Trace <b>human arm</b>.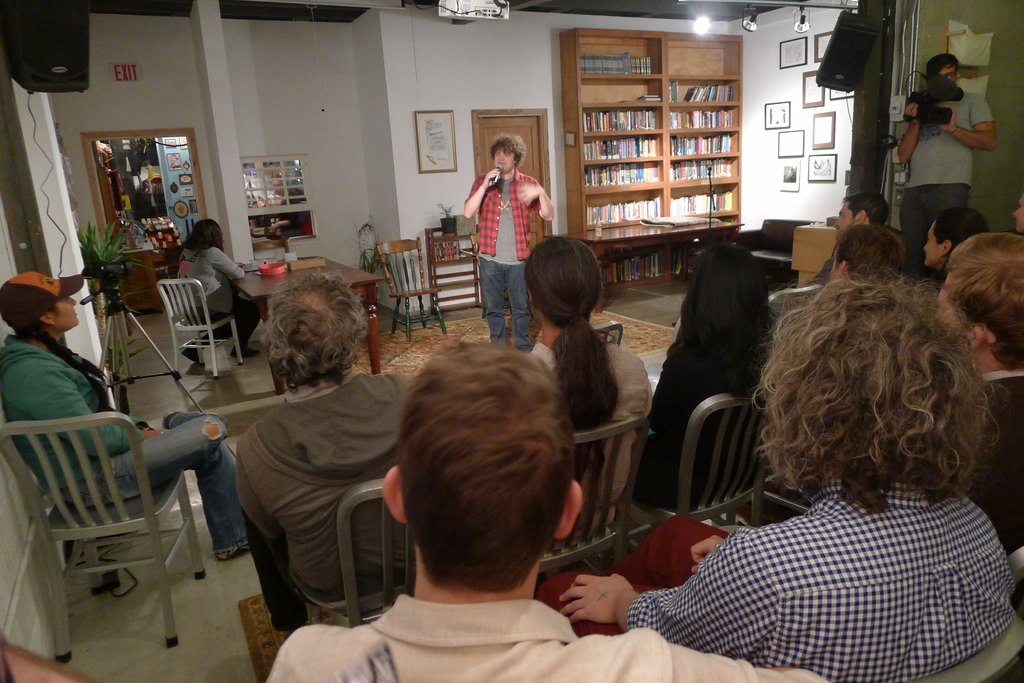
Traced to [210,245,246,282].
